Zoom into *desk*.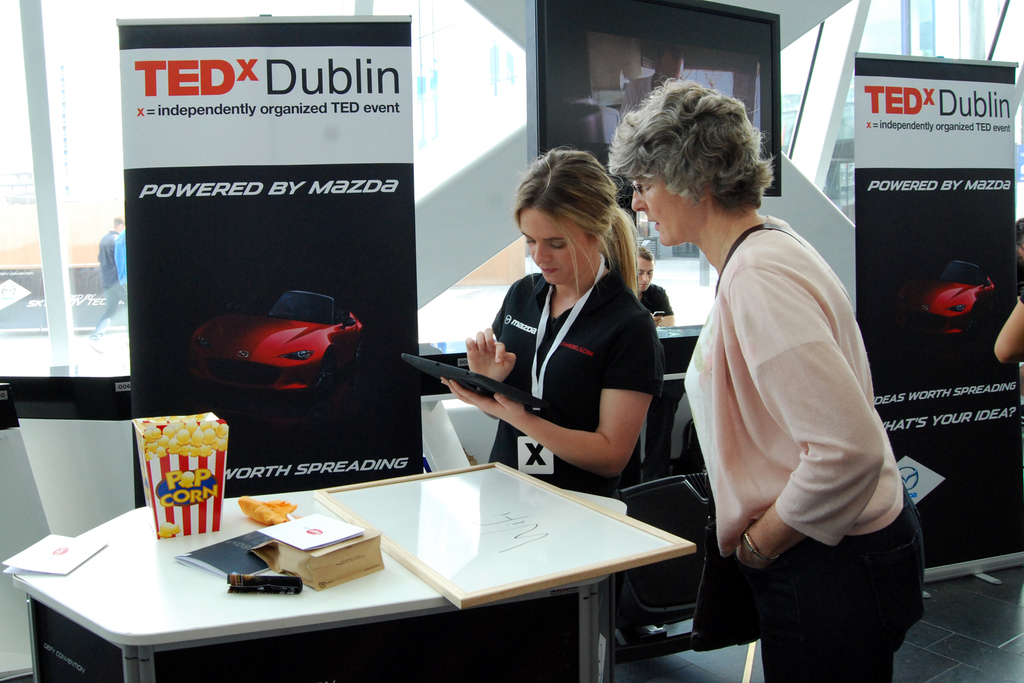
Zoom target: 16, 461, 717, 682.
